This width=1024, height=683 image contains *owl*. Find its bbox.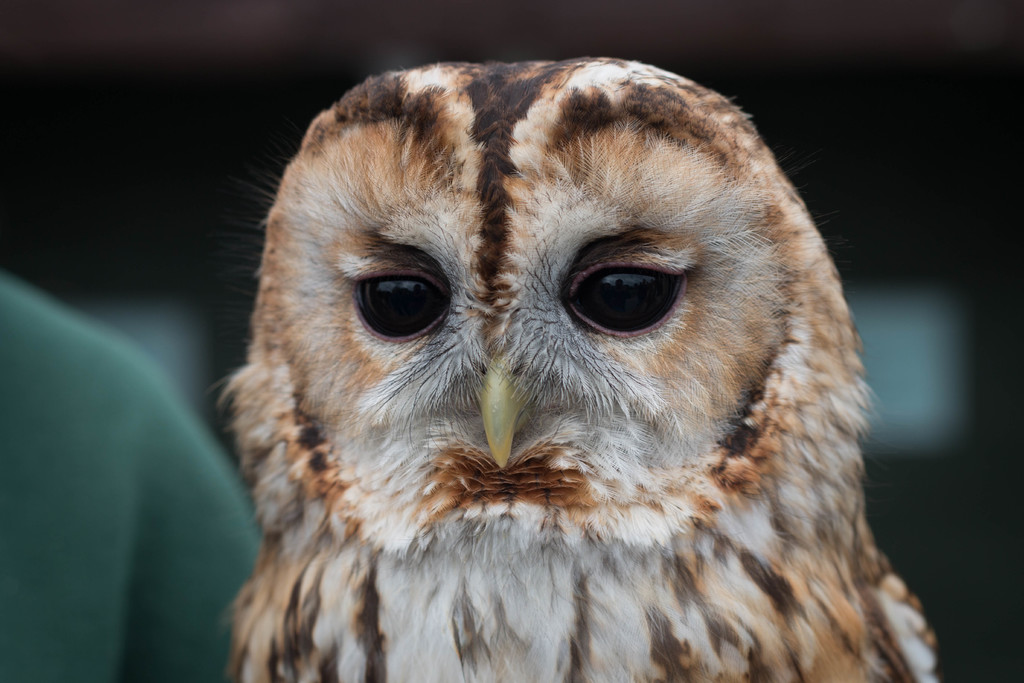
[x1=204, y1=52, x2=941, y2=682].
